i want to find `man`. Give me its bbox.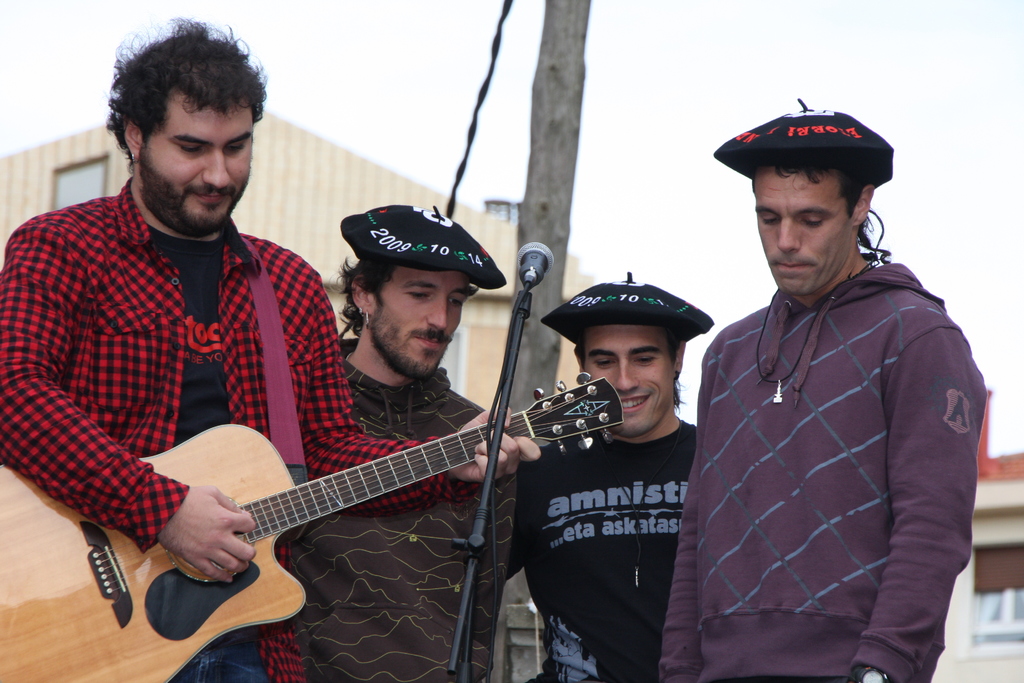
bbox=[521, 274, 714, 679].
